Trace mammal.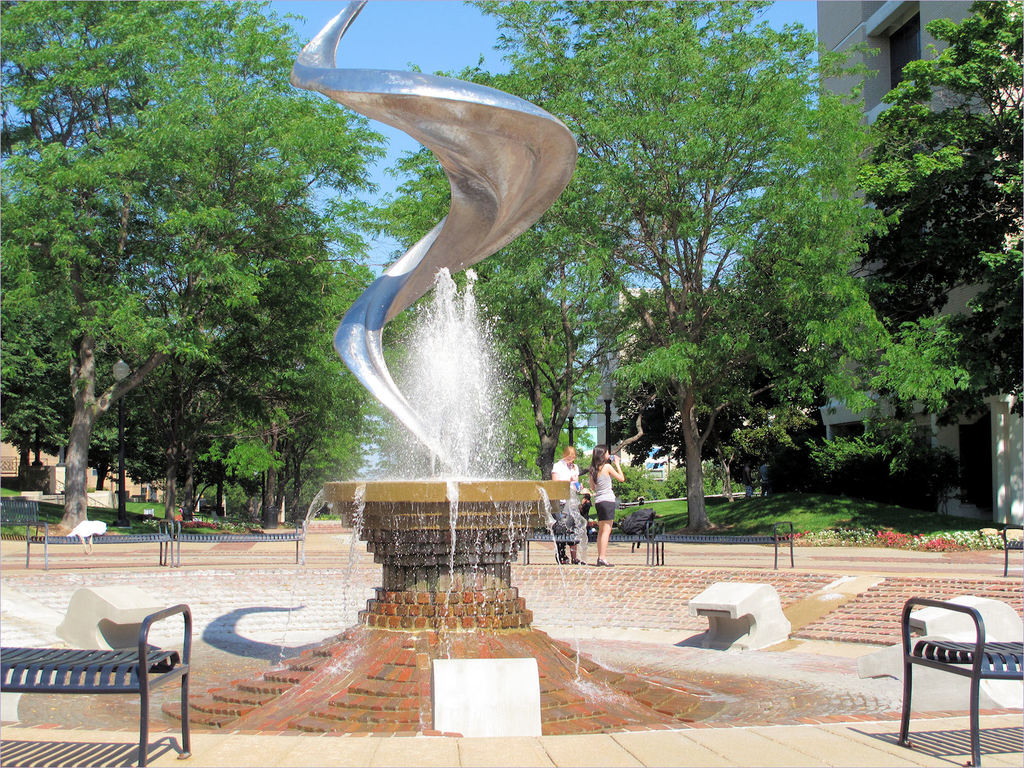
Traced to {"x1": 758, "y1": 459, "x2": 772, "y2": 497}.
